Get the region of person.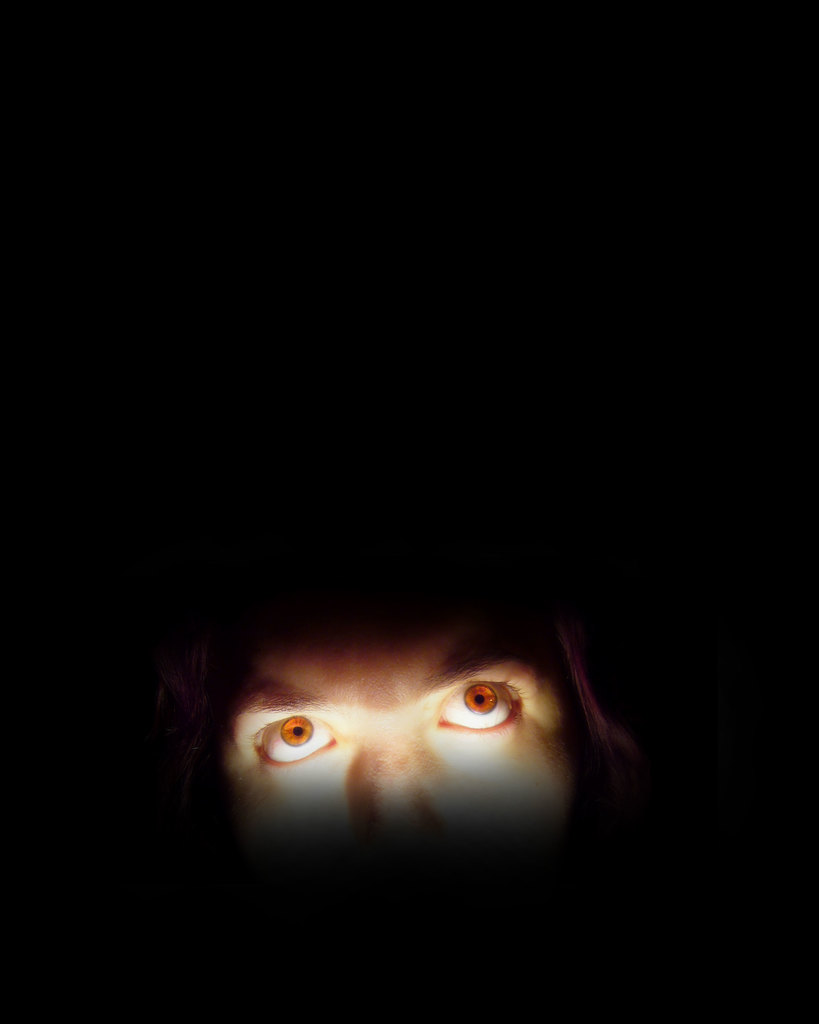
[125, 587, 643, 922].
